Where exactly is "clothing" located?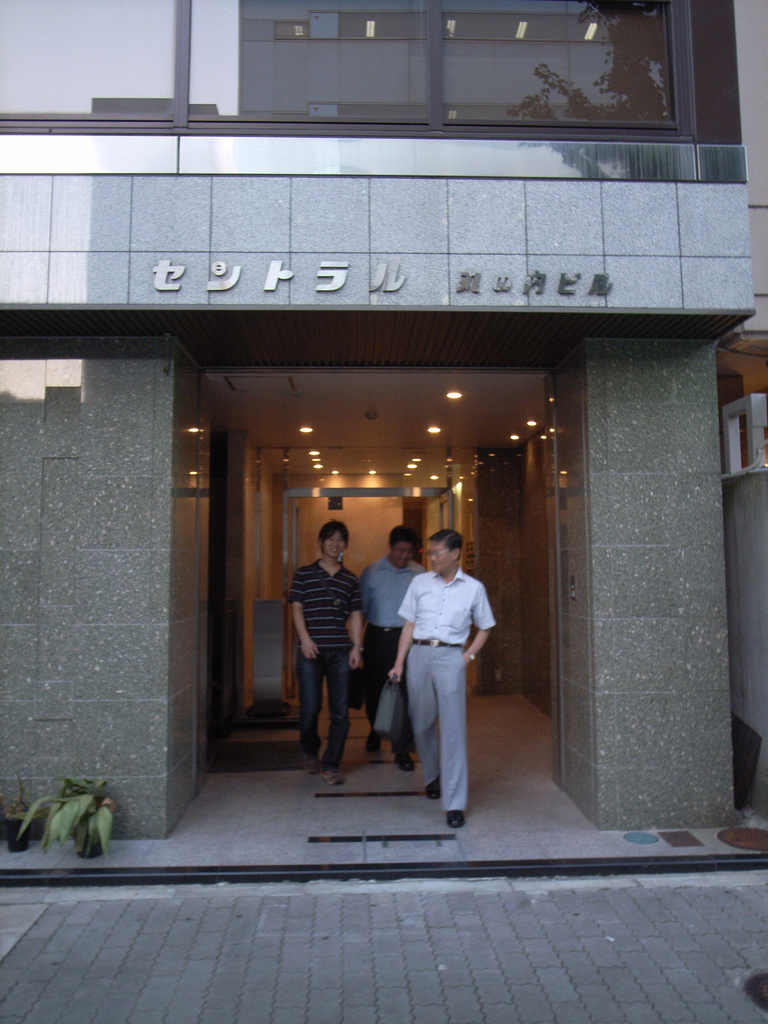
Its bounding box is rect(380, 521, 499, 806).
